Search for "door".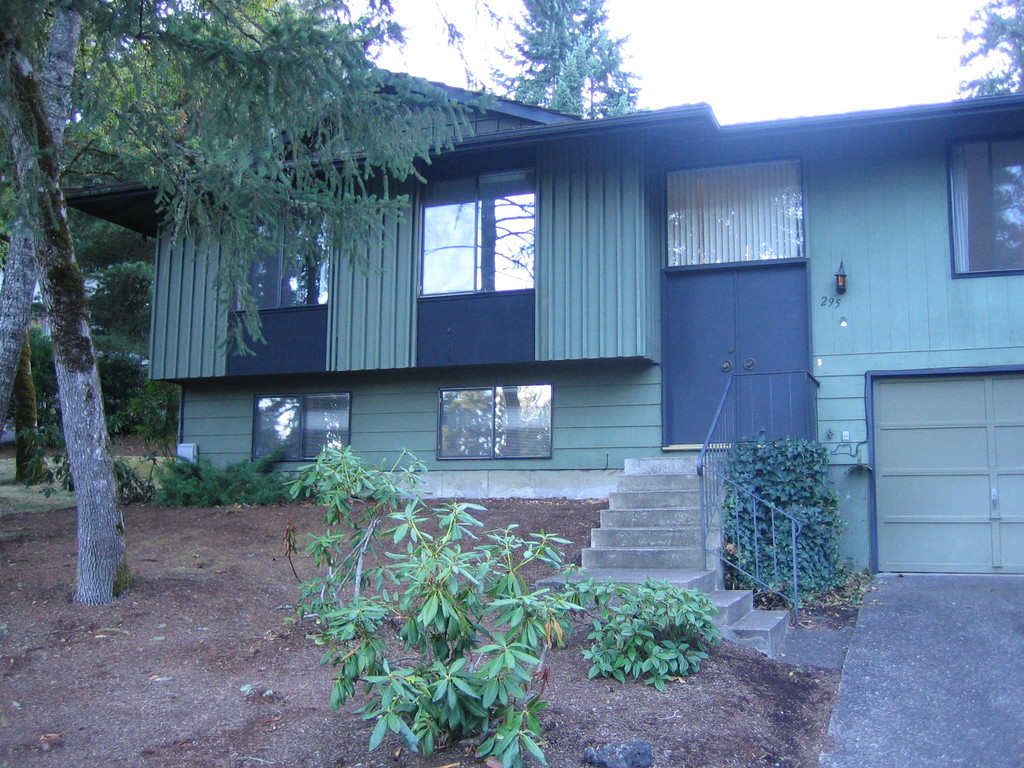
Found at x1=657 y1=260 x2=820 y2=450.
